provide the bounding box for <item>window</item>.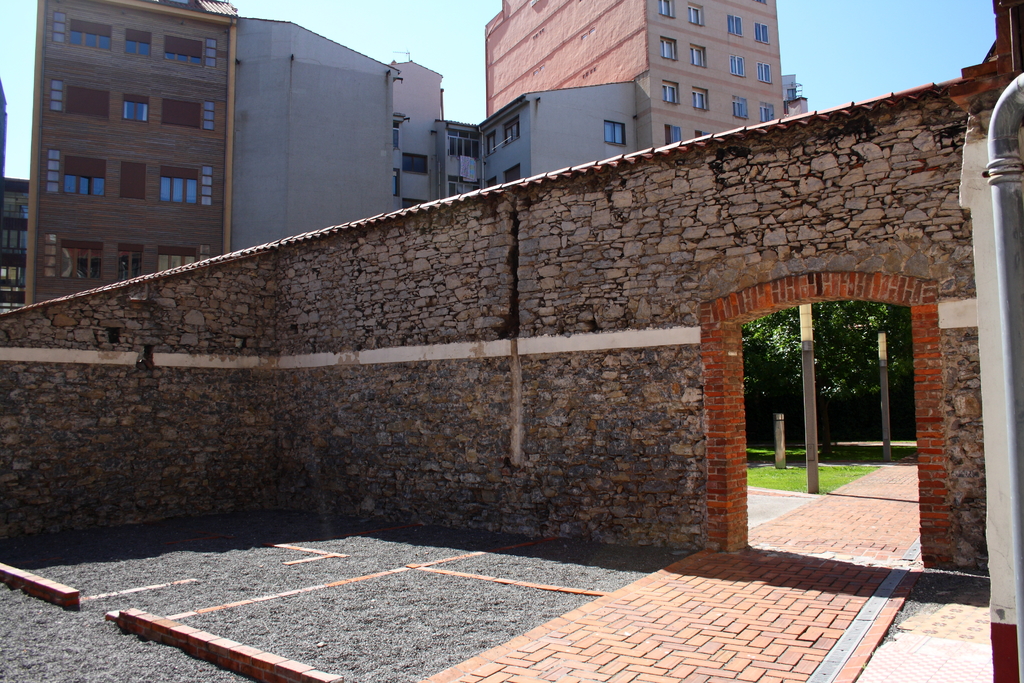
bbox=[753, 101, 773, 115].
